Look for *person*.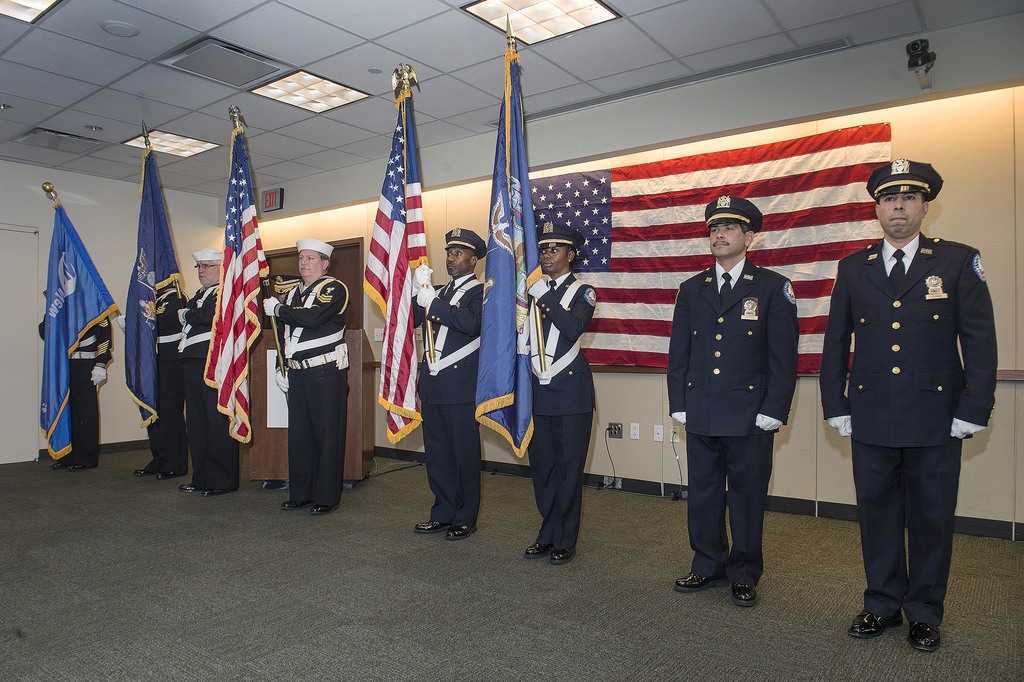
Found: detection(36, 262, 118, 472).
